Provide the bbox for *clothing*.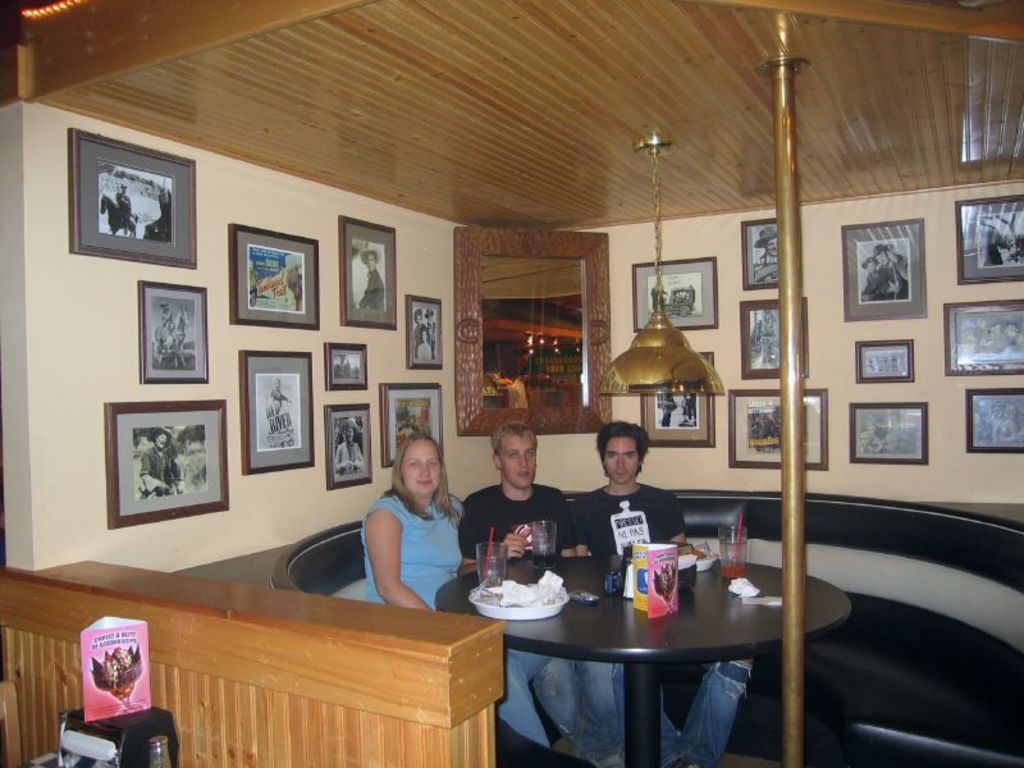
box(111, 188, 138, 236).
